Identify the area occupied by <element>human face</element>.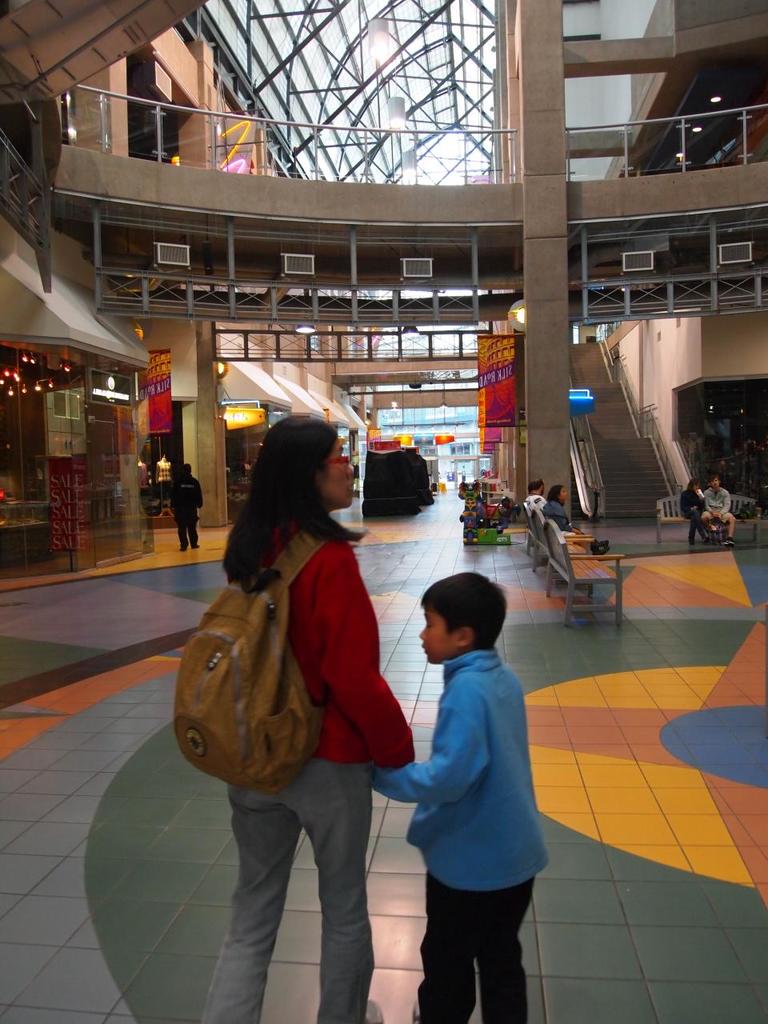
Area: (left=318, top=431, right=362, bottom=512).
